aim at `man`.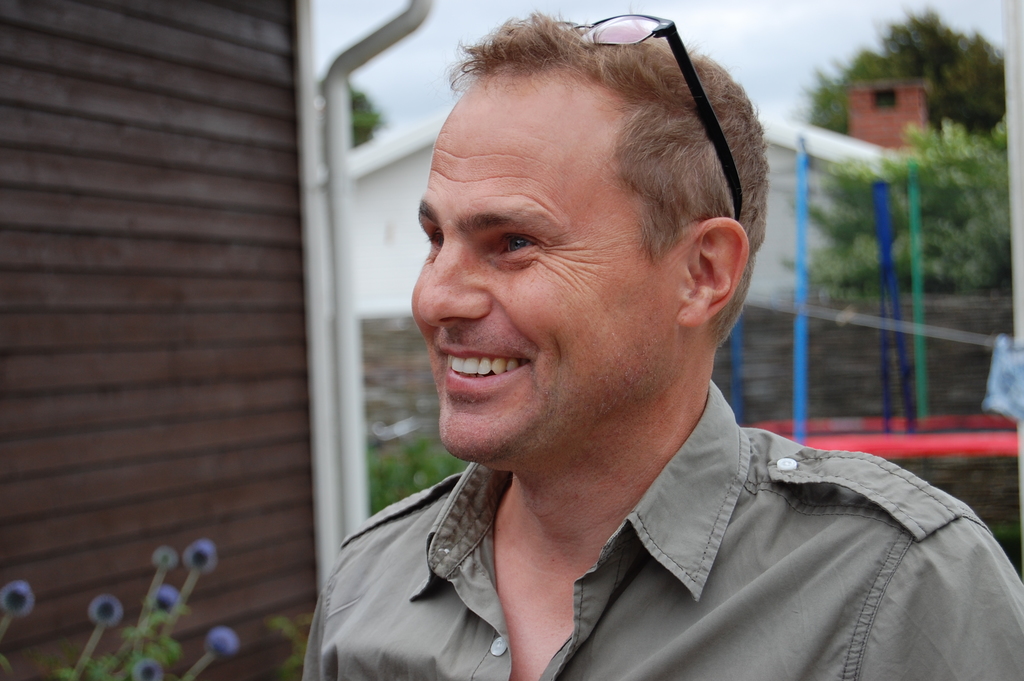
Aimed at {"x1": 296, "y1": 13, "x2": 1023, "y2": 680}.
